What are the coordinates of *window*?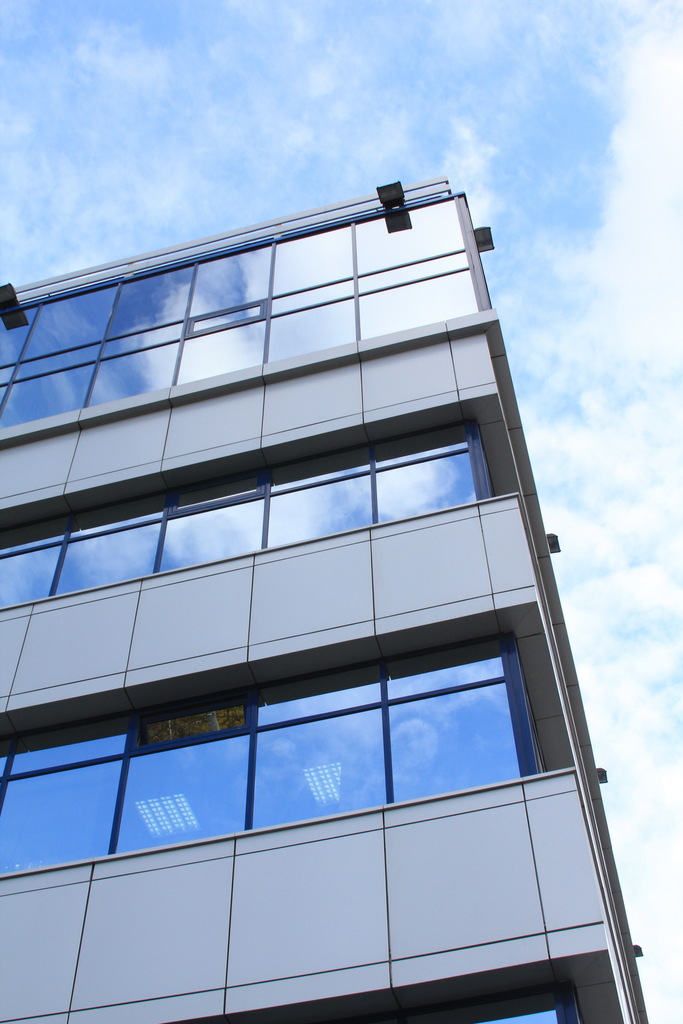
0,517,72,596.
